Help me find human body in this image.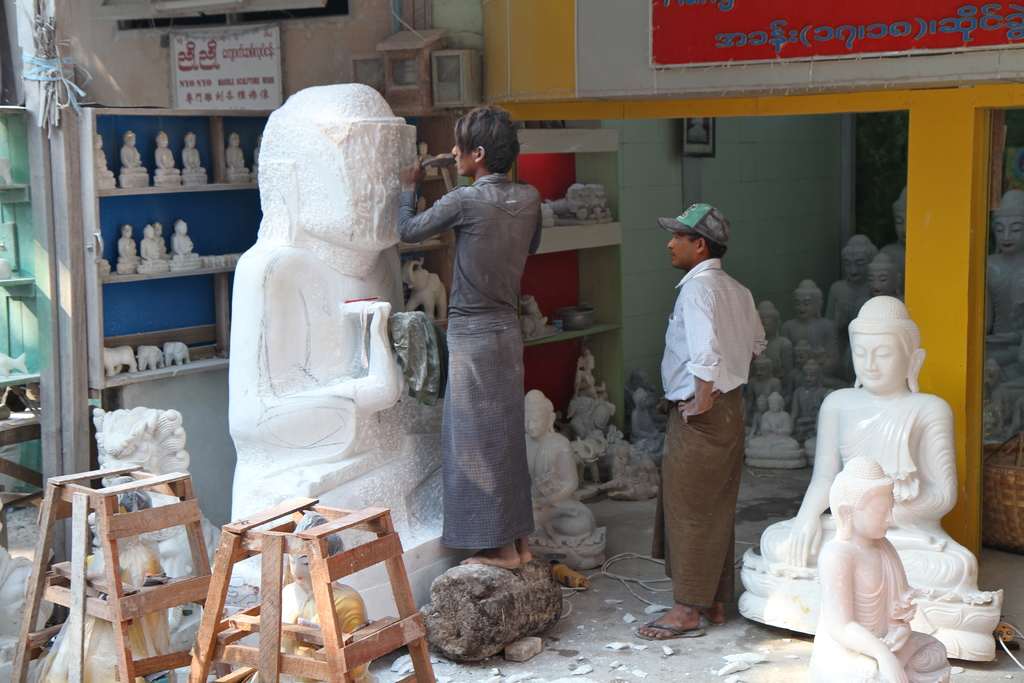
Found it: (522,389,596,541).
